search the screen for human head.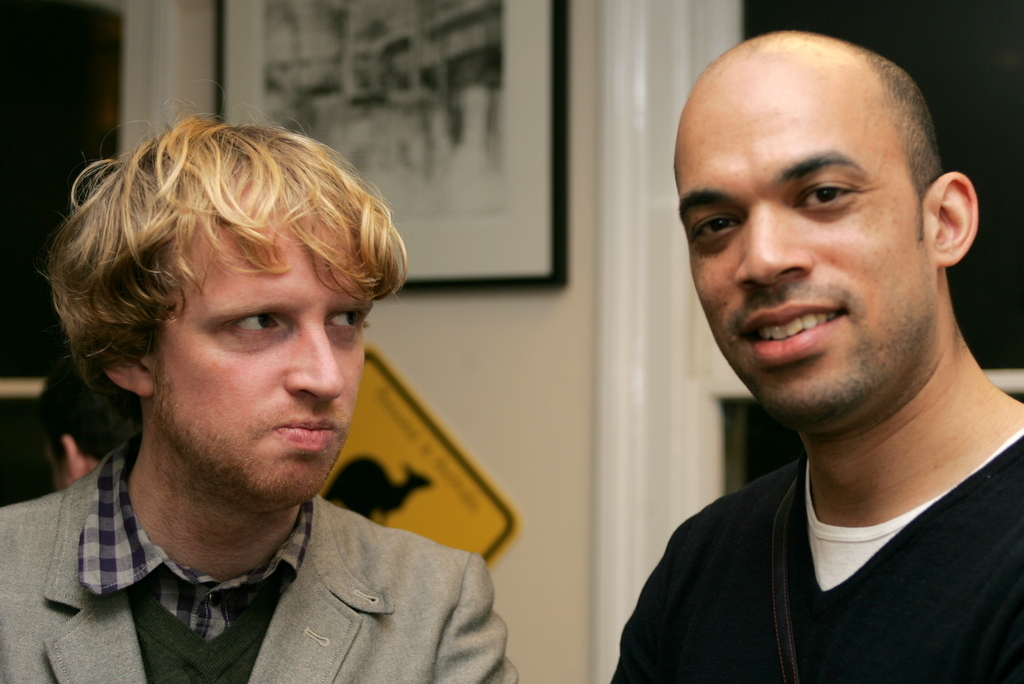
Found at Rect(52, 125, 389, 505).
